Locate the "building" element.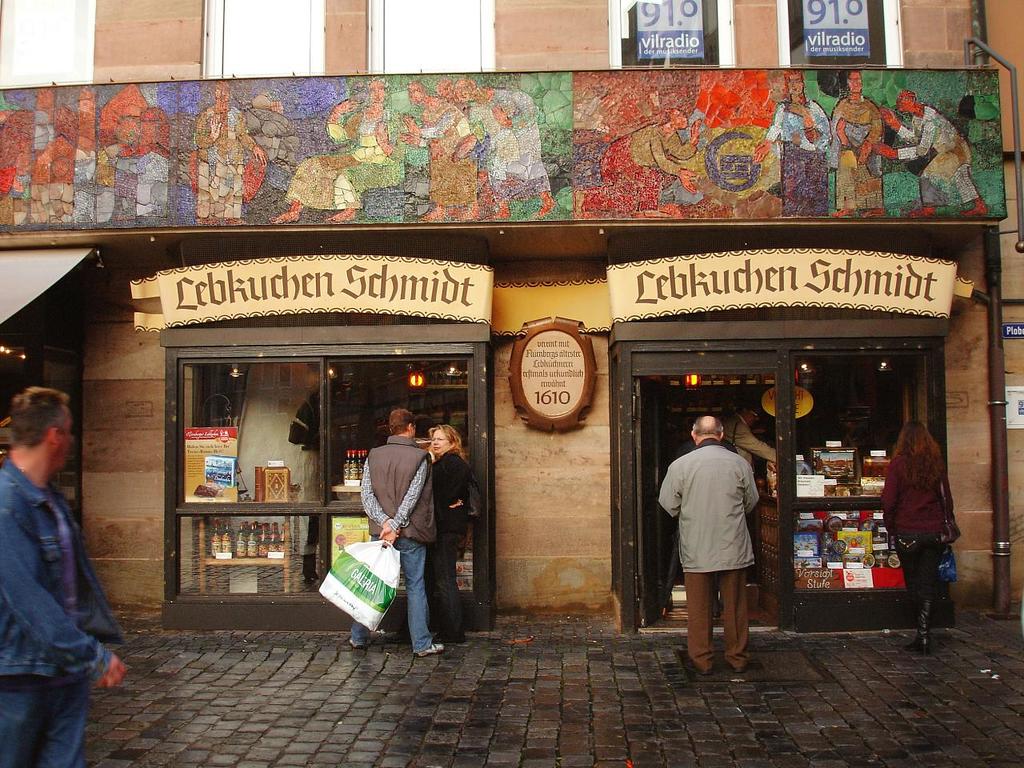
Element bbox: [x1=0, y1=0, x2=1023, y2=626].
